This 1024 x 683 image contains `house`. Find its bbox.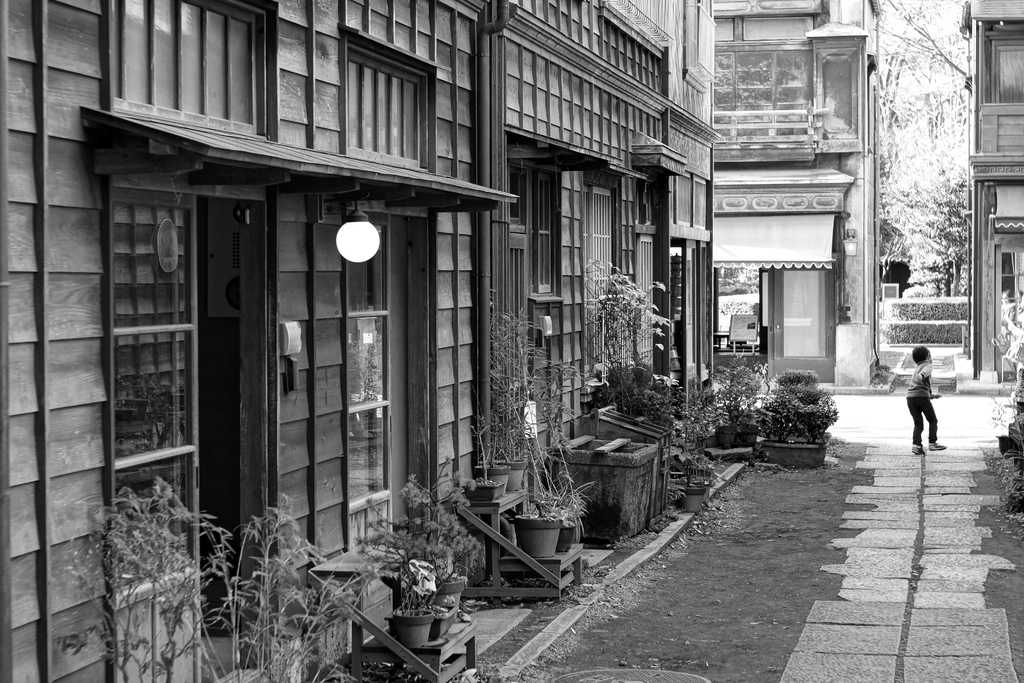
705/0/888/385.
